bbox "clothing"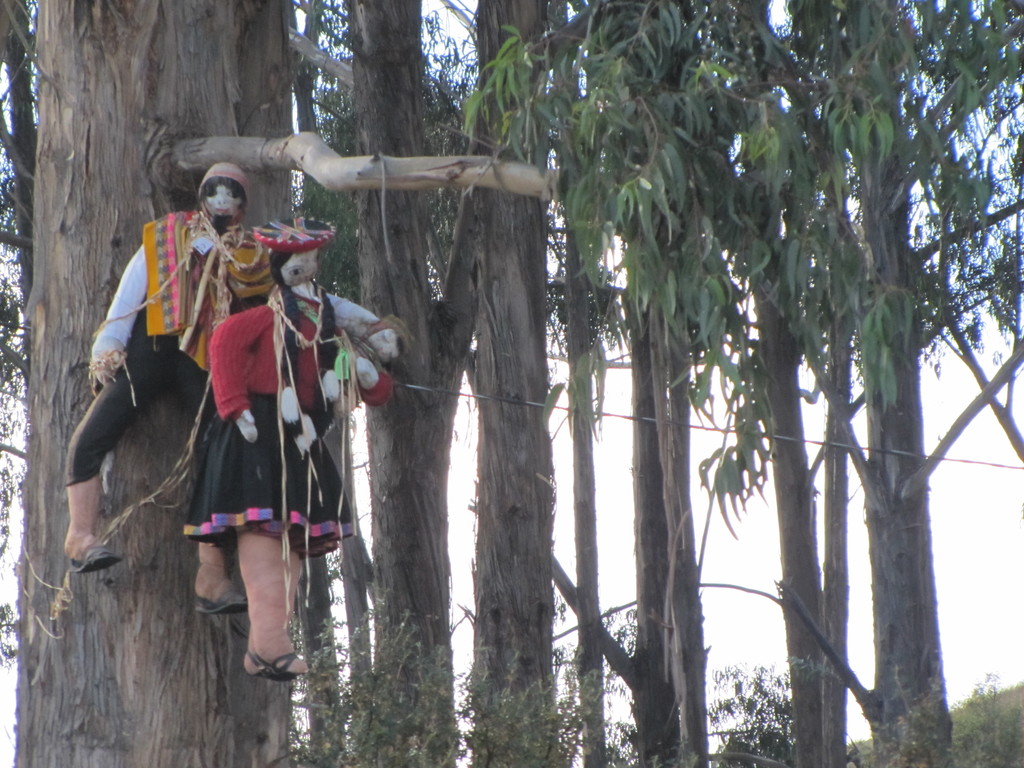
[61,214,272,488]
